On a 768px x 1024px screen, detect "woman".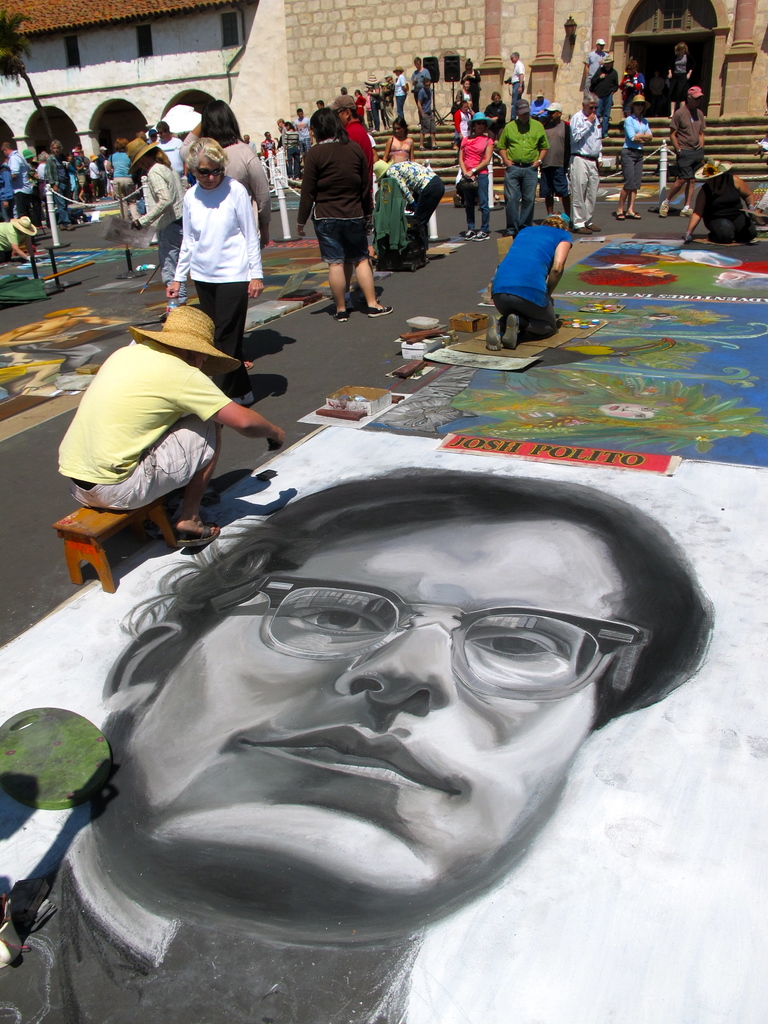
174, 95, 273, 258.
